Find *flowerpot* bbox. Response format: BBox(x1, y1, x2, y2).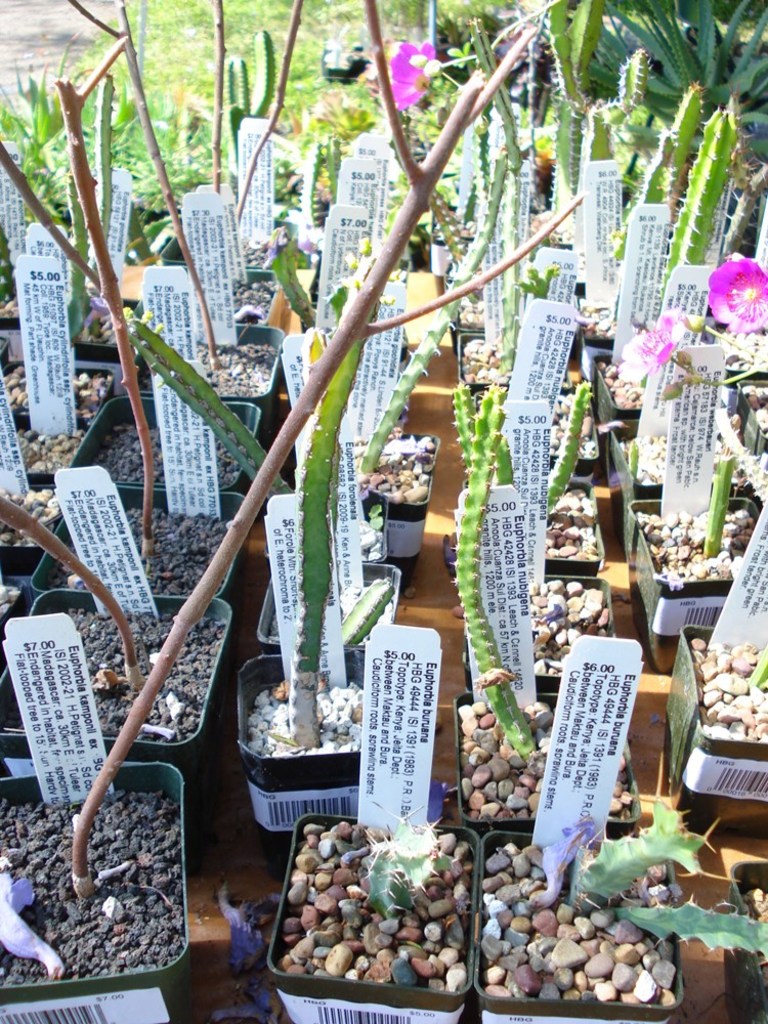
BBox(0, 586, 232, 849).
